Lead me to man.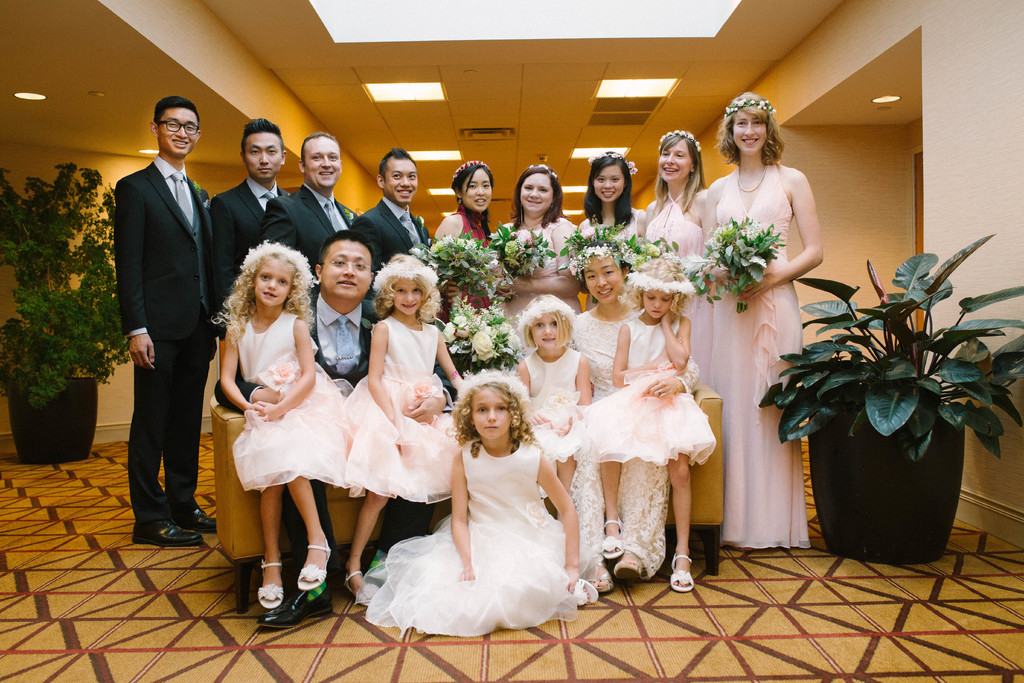
Lead to {"x1": 102, "y1": 81, "x2": 227, "y2": 565}.
